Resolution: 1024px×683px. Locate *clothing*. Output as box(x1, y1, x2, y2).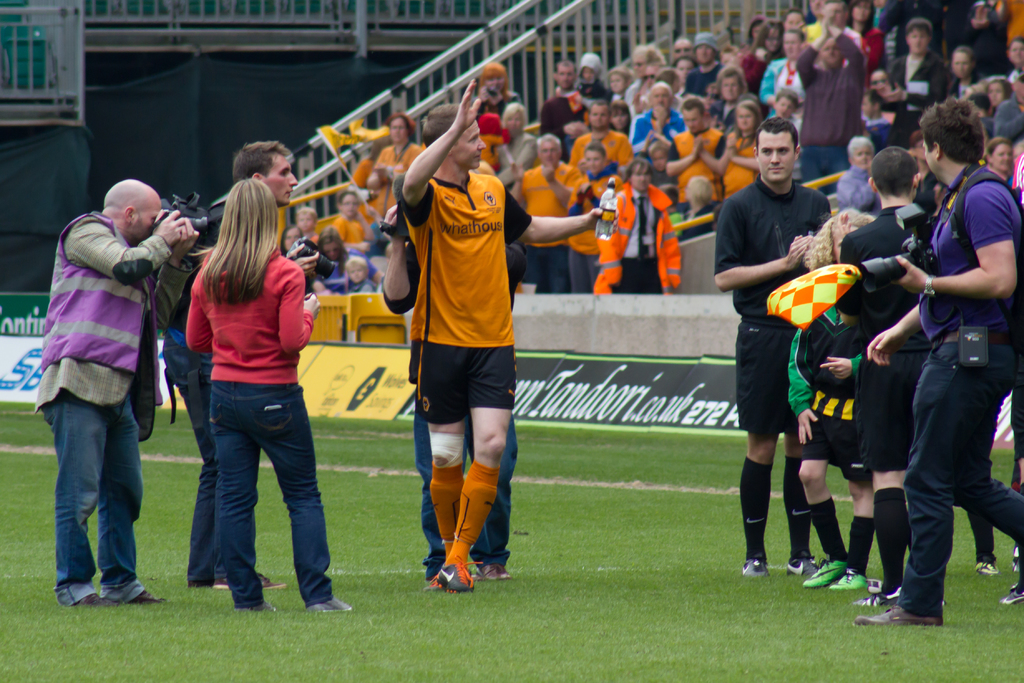
box(796, 47, 869, 145).
